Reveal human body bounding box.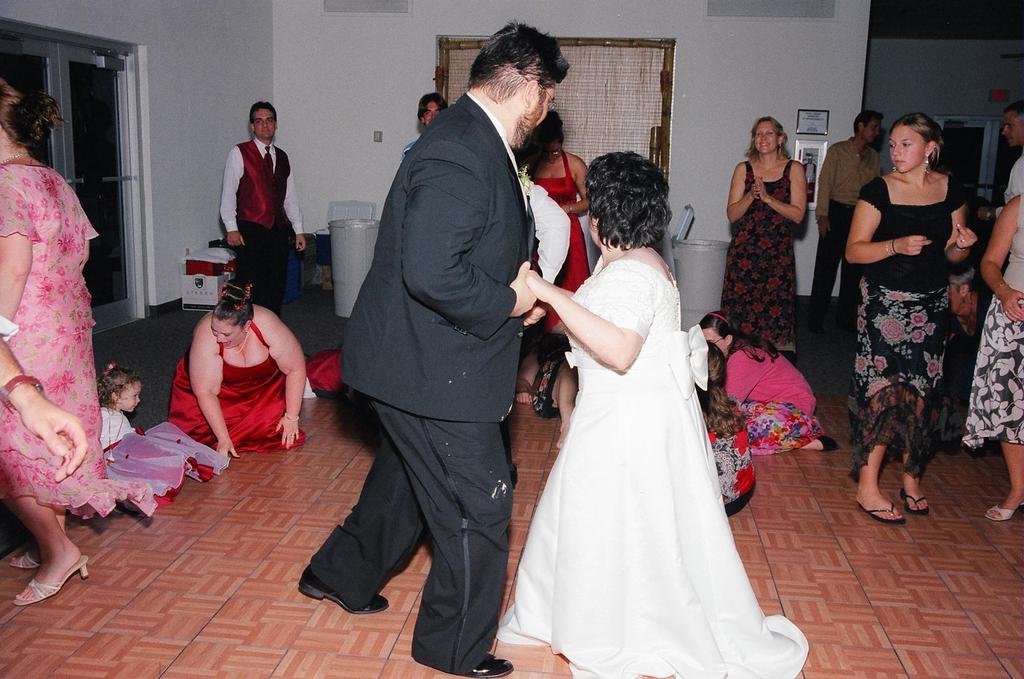
Revealed: (698, 394, 757, 521).
